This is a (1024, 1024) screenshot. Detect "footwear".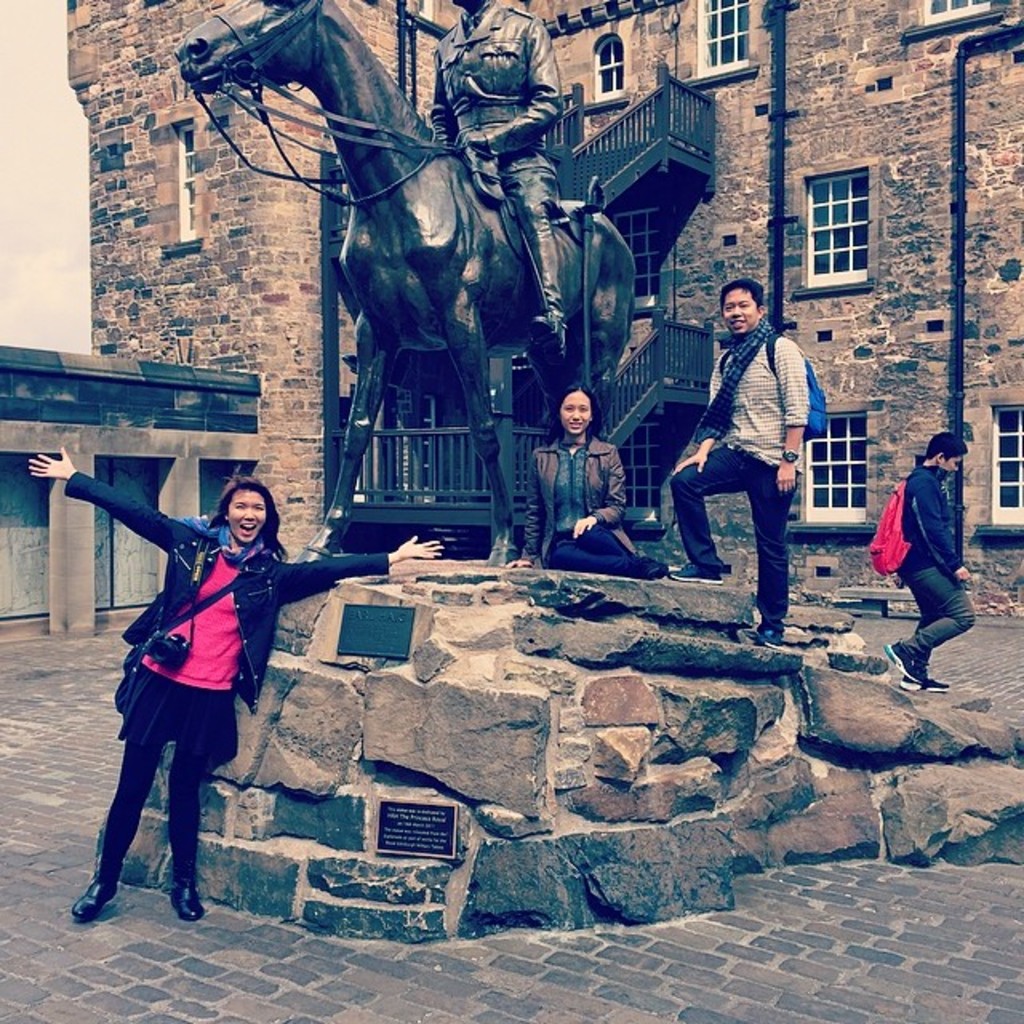
[x1=733, y1=626, x2=765, y2=643].
